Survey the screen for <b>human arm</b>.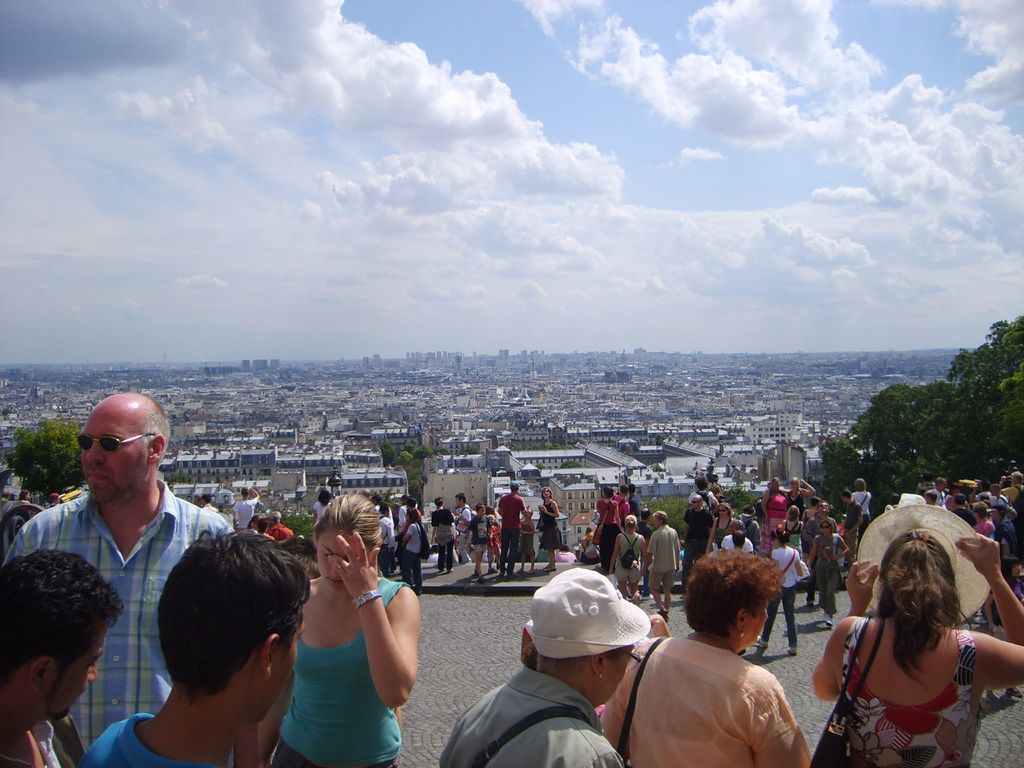
Survey found: detection(647, 534, 657, 564).
